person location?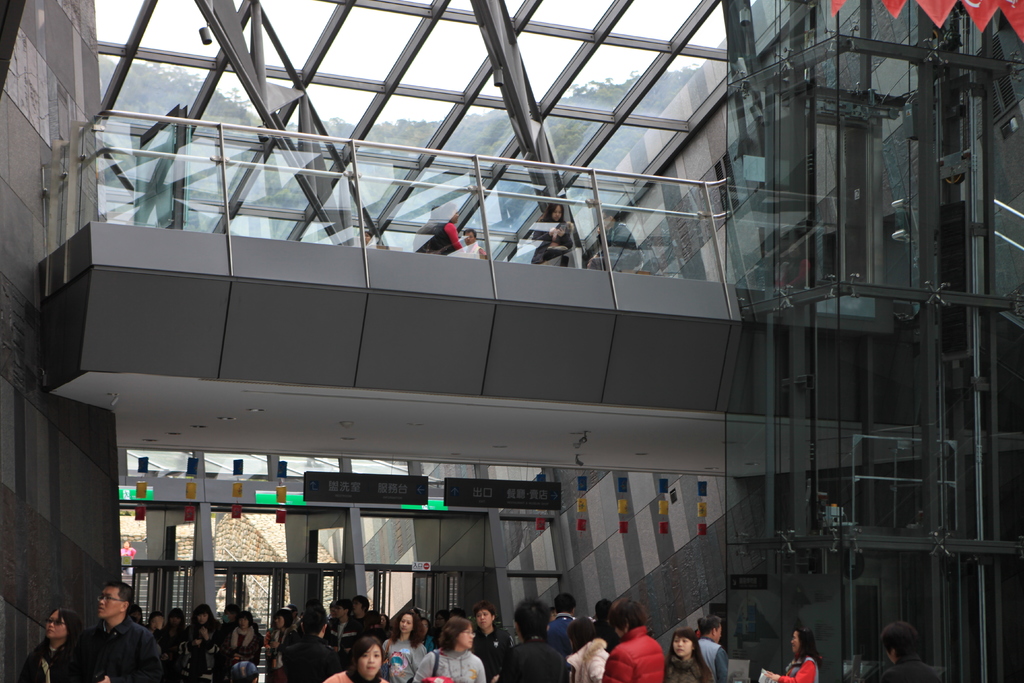
x1=81 y1=581 x2=161 y2=682
